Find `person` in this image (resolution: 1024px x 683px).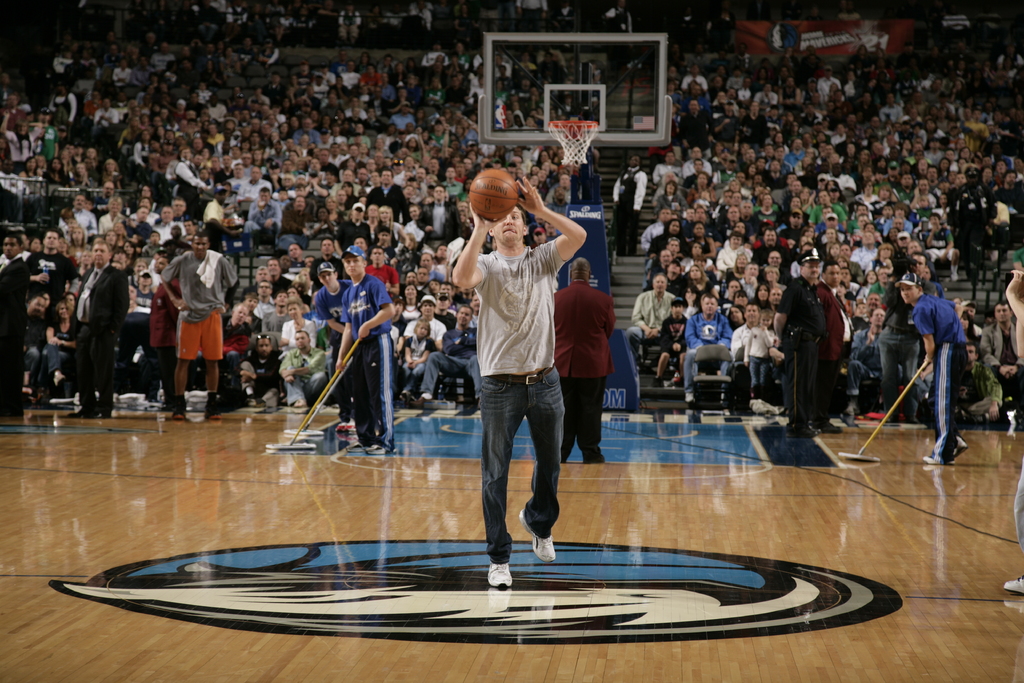
Rect(920, 215, 956, 254).
